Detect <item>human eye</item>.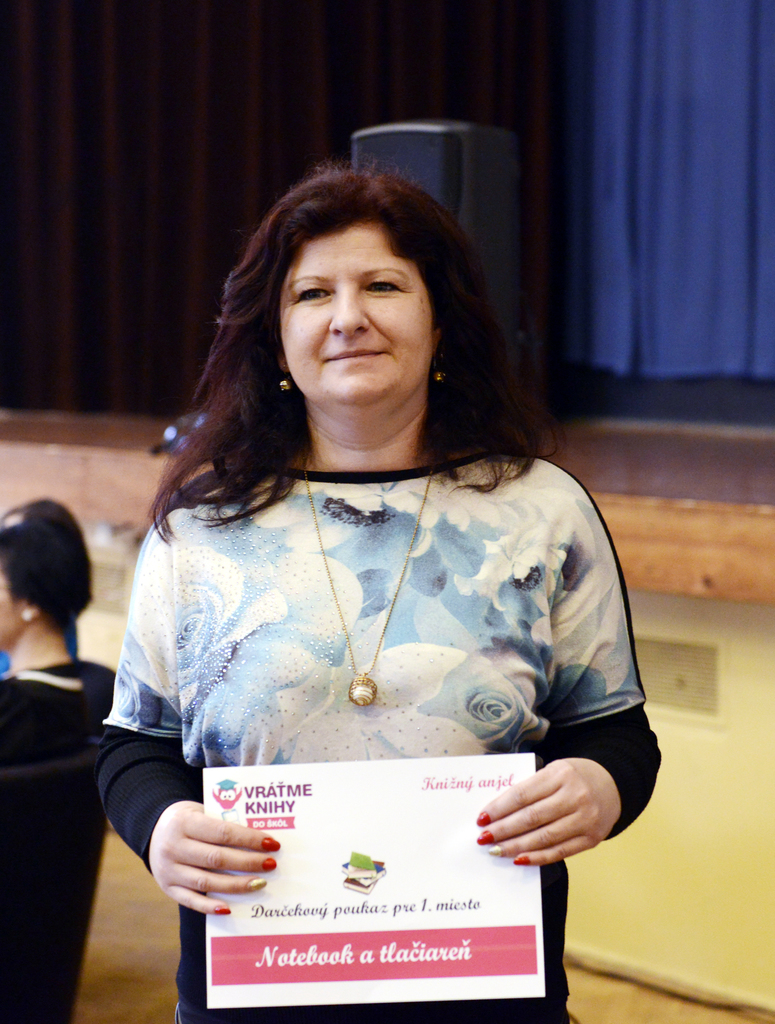
Detected at locate(359, 271, 409, 301).
